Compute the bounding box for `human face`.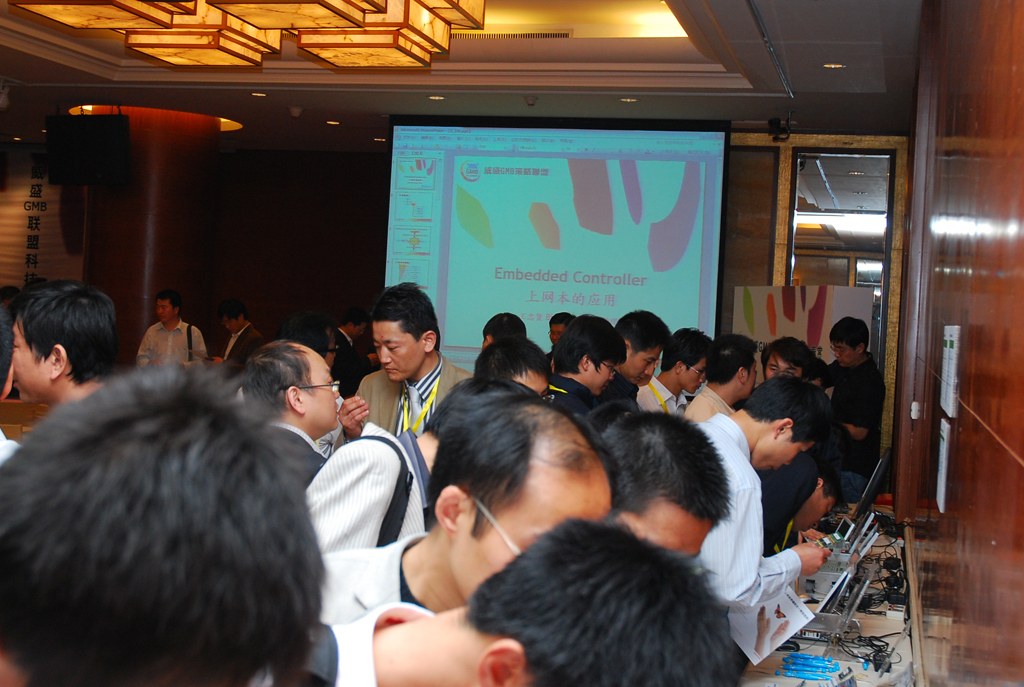
BBox(836, 345, 860, 367).
